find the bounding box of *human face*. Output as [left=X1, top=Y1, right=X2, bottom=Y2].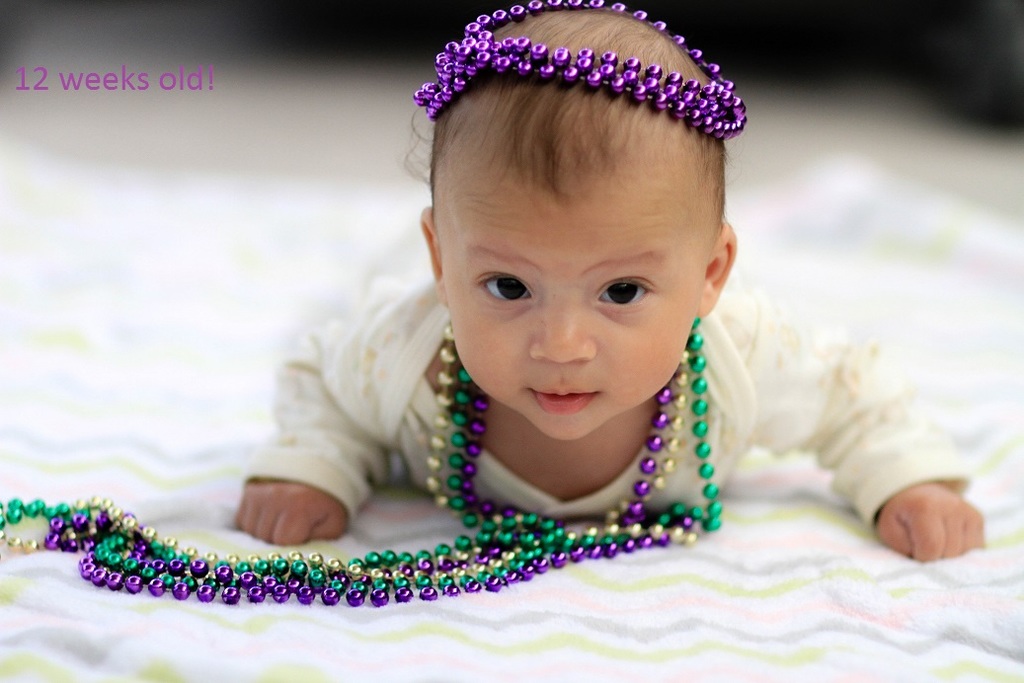
[left=437, top=137, right=710, bottom=438].
